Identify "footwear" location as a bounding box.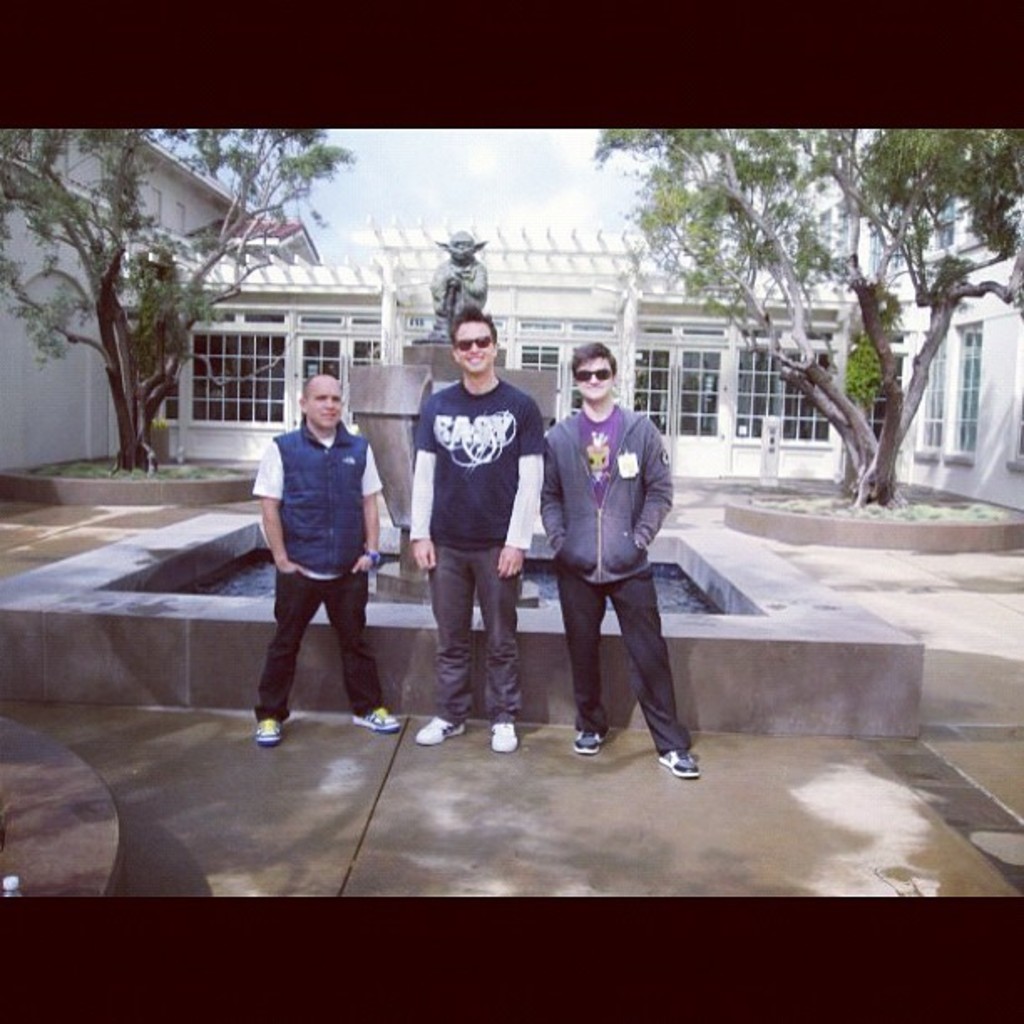
locate(418, 714, 462, 745).
